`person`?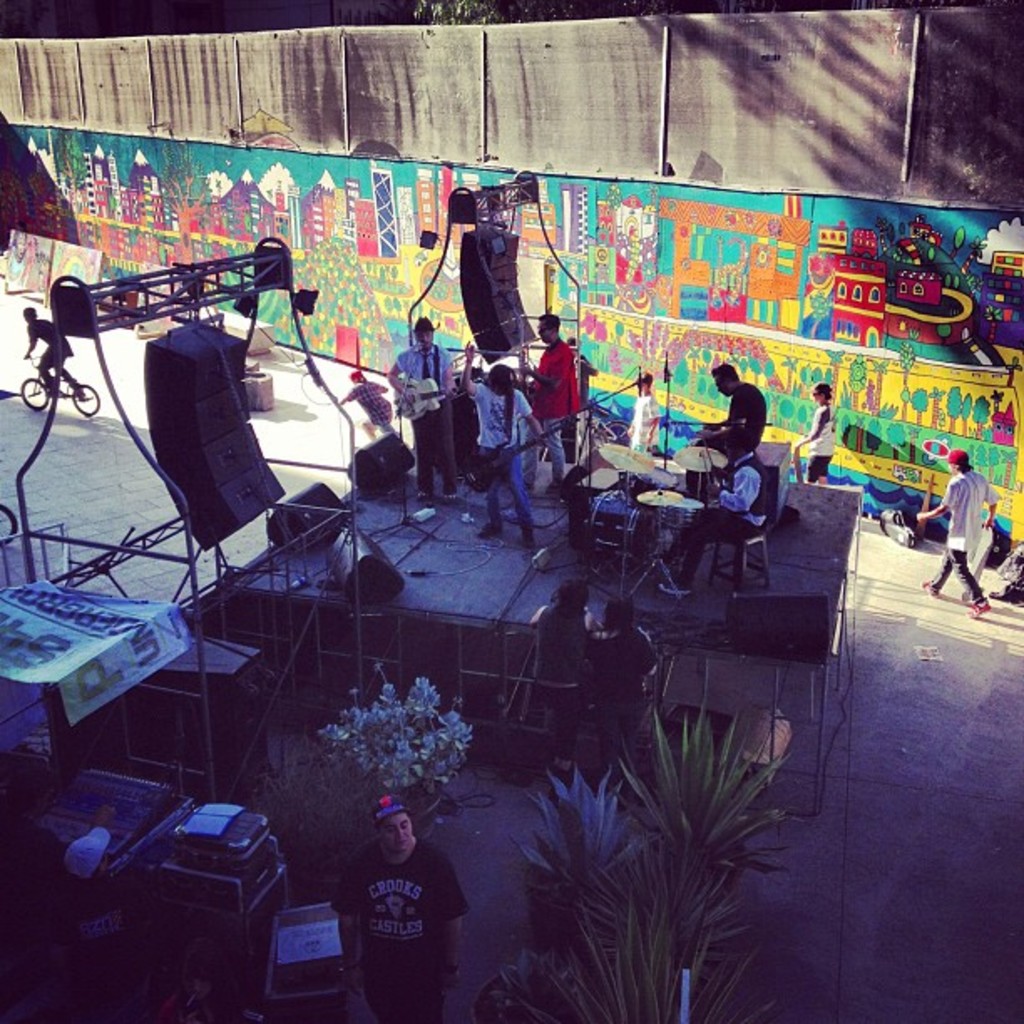
box=[326, 791, 468, 1012]
